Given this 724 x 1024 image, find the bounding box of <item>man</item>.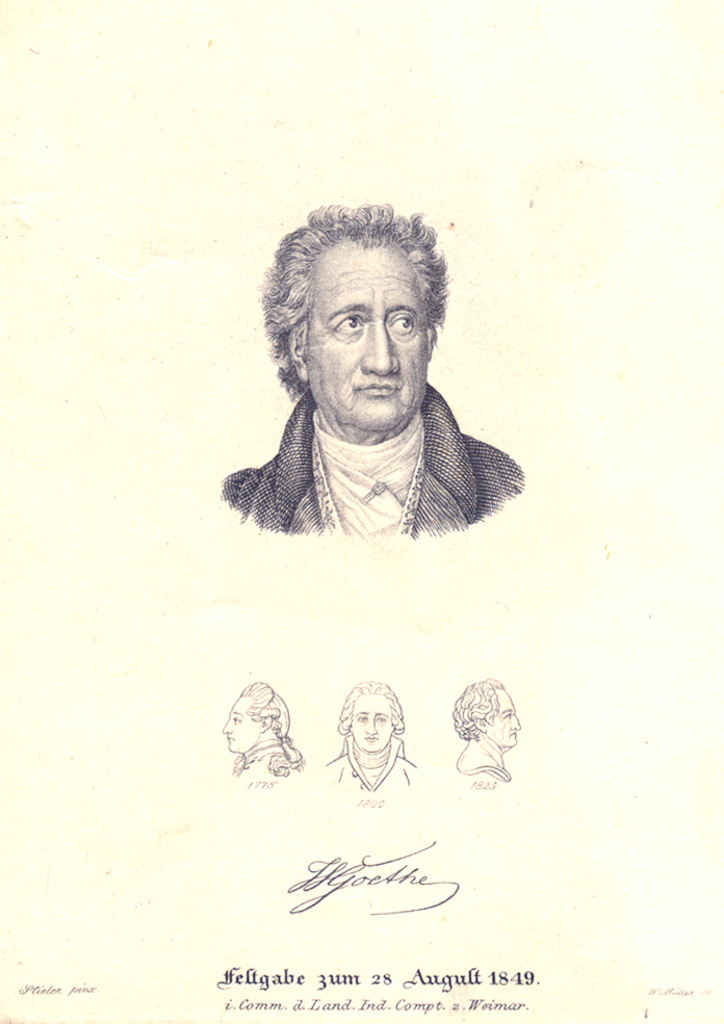
crop(197, 204, 547, 557).
